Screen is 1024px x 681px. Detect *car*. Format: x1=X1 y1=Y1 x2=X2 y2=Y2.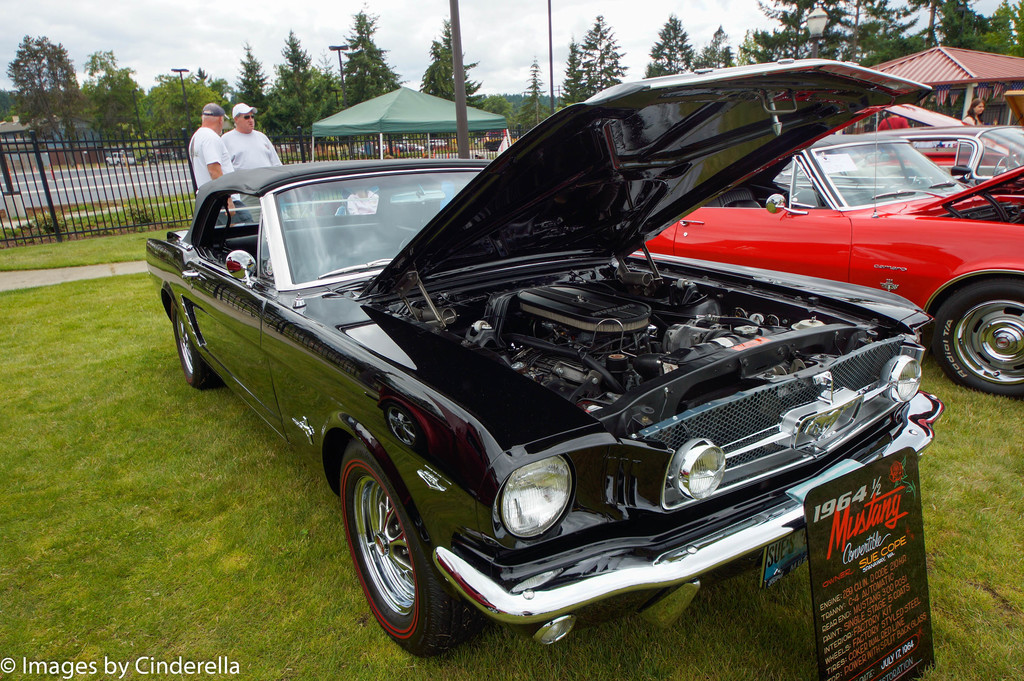
x1=862 y1=125 x2=1023 y2=187.
